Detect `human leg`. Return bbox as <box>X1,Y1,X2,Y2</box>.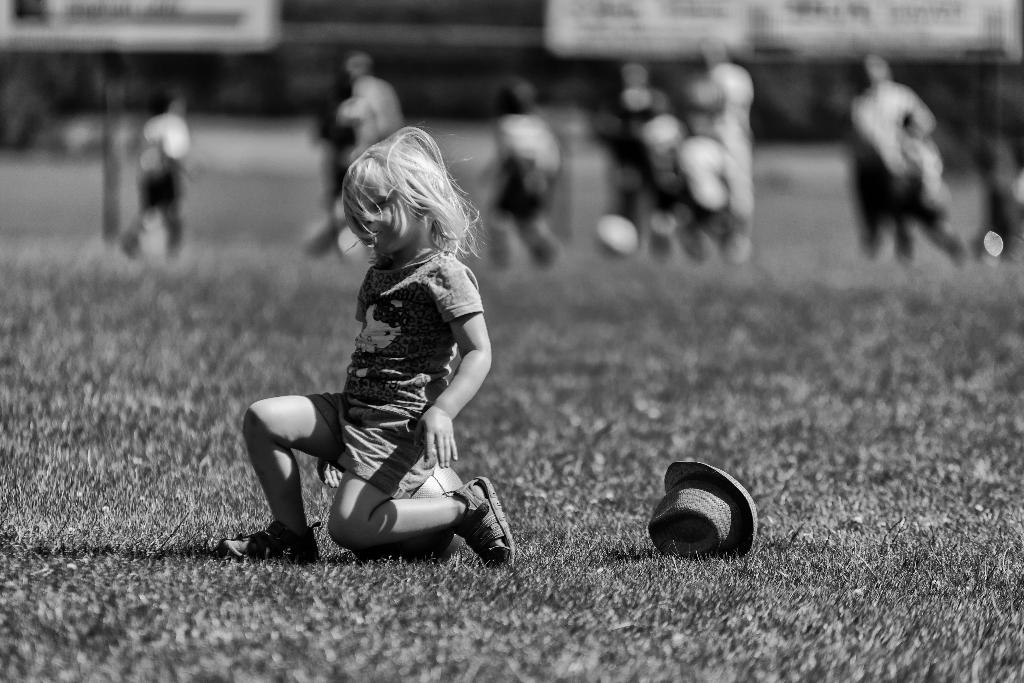
<box>324,411,526,575</box>.
